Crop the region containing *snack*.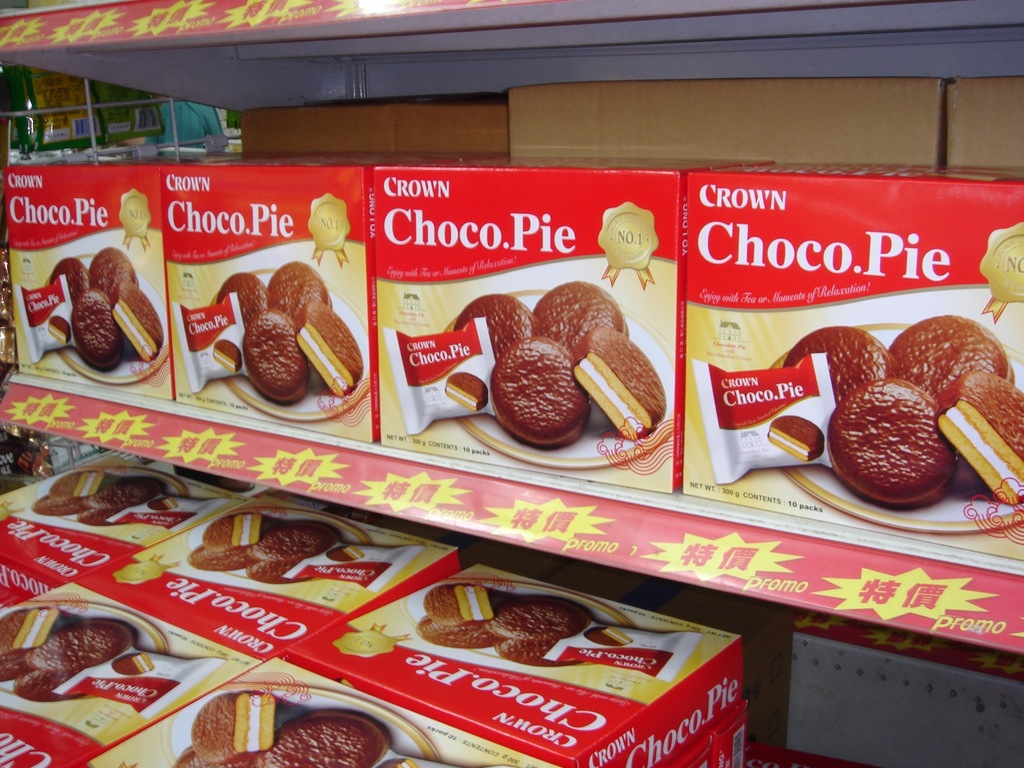
Crop region: [x1=328, y1=545, x2=369, y2=555].
